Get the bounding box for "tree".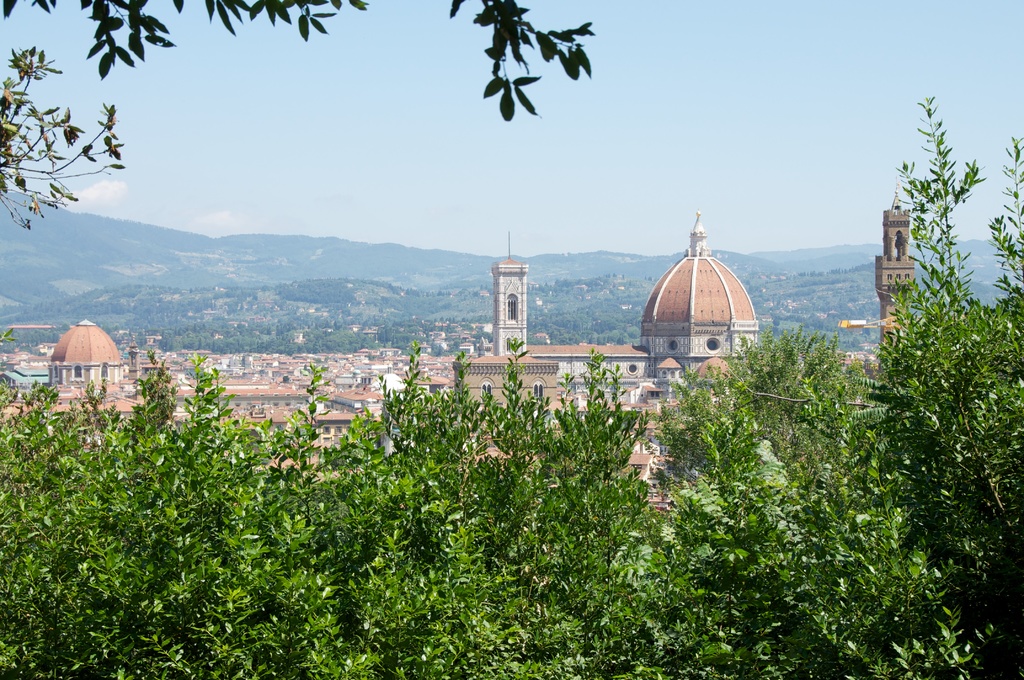
x1=885 y1=87 x2=1018 y2=482.
